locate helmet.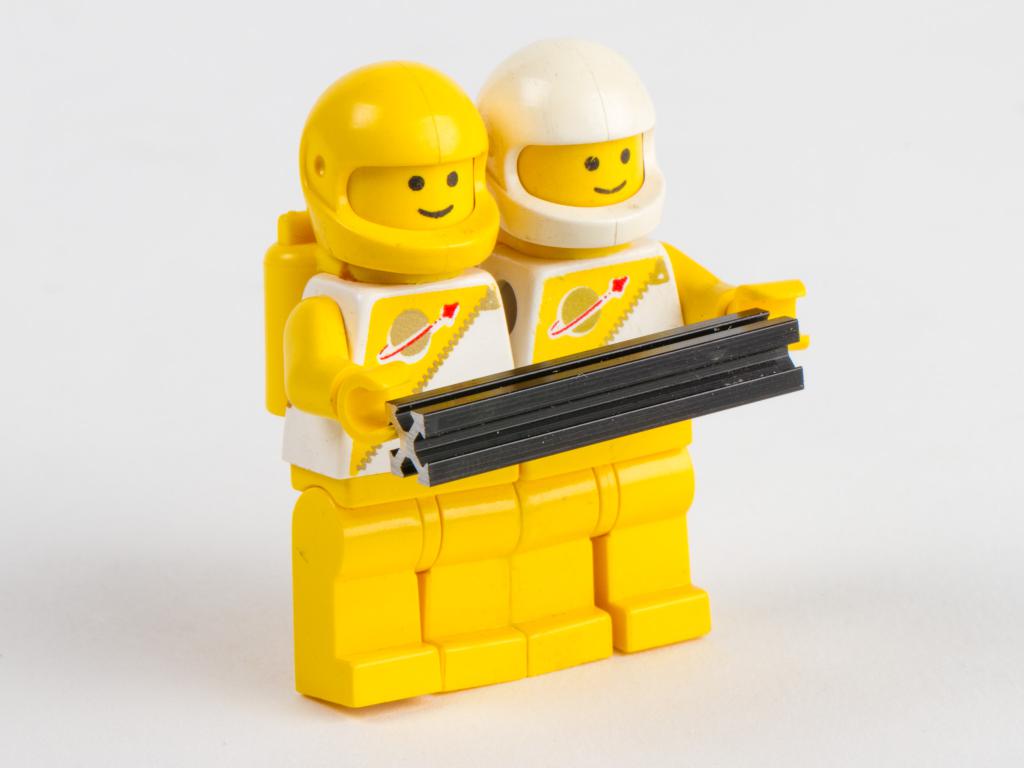
Bounding box: <region>475, 28, 673, 248</region>.
